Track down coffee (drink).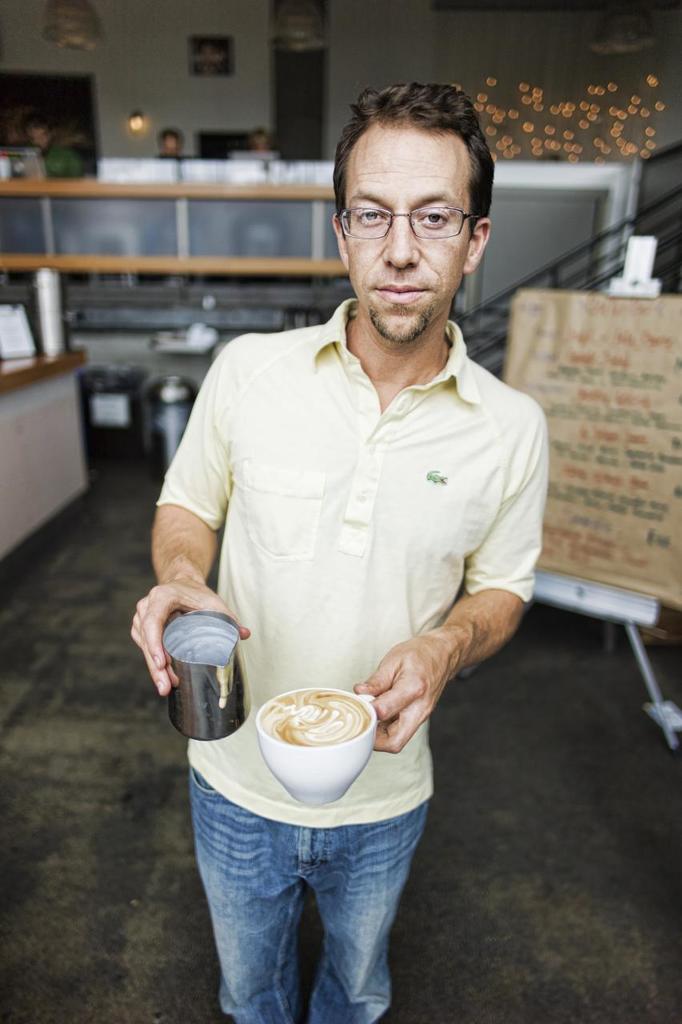
Tracked to left=237, top=693, right=387, bottom=814.
